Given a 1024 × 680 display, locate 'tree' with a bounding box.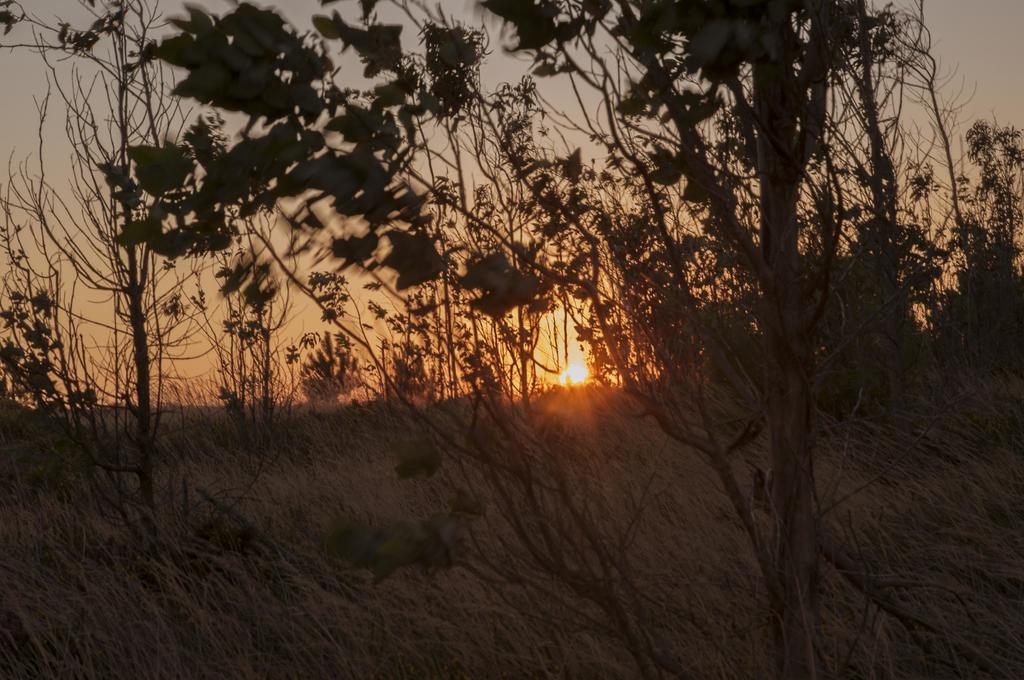
Located: 961 119 1023 277.
